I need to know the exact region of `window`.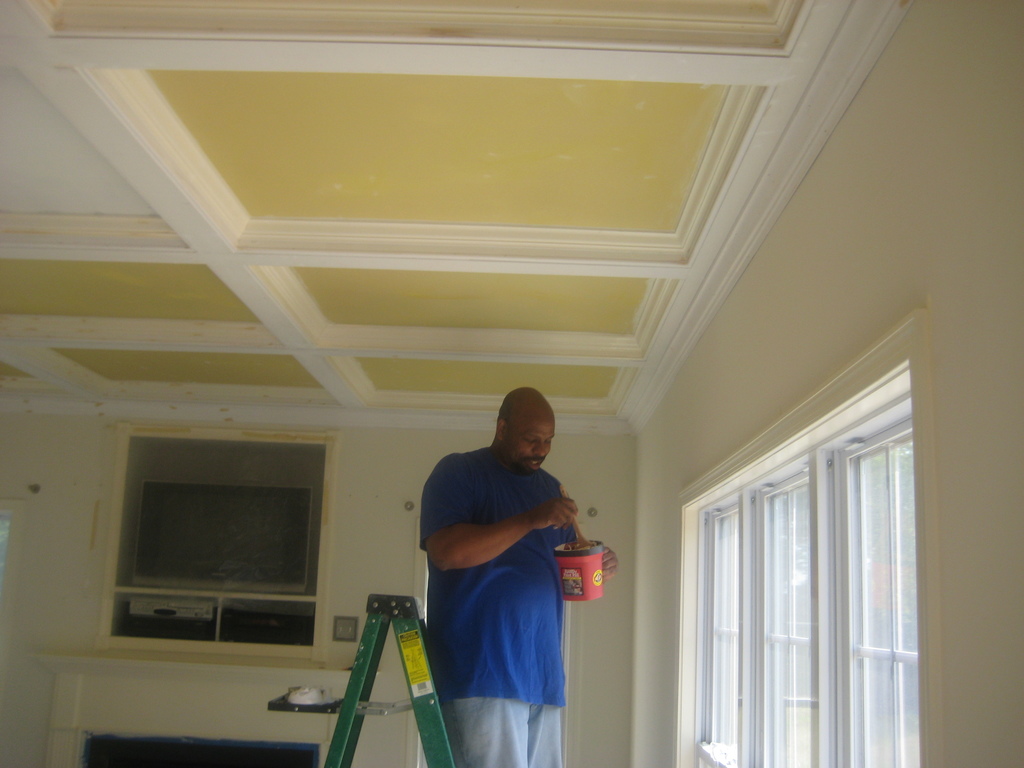
Region: 681, 306, 948, 736.
